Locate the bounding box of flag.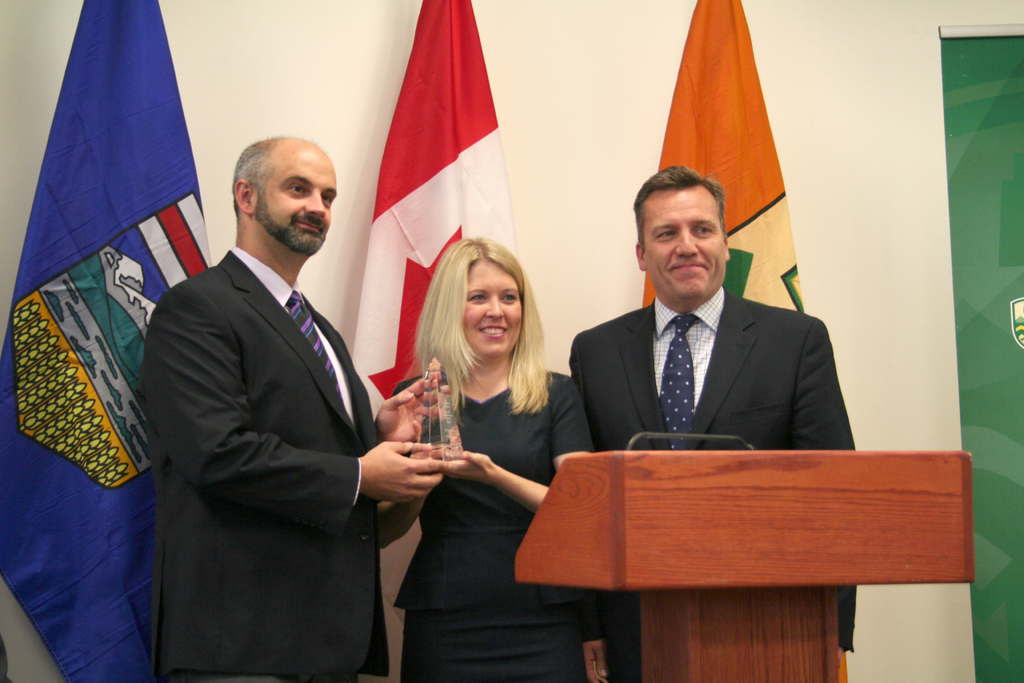
Bounding box: crop(637, 0, 807, 313).
